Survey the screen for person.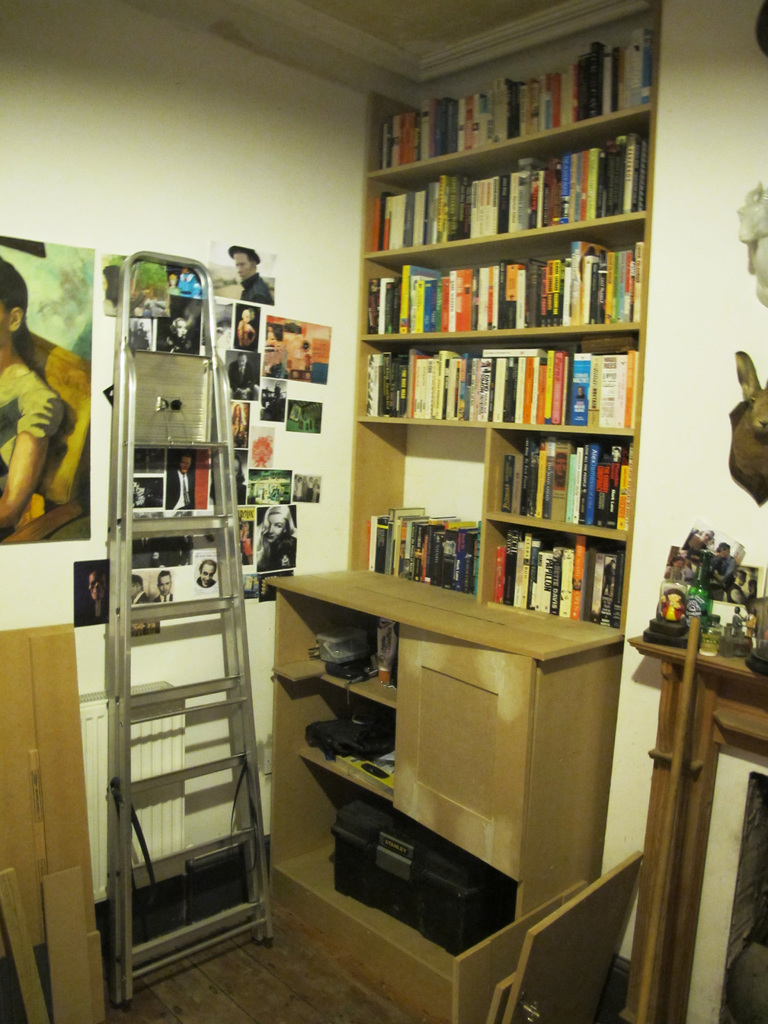
Survey found: (x1=0, y1=266, x2=74, y2=548).
